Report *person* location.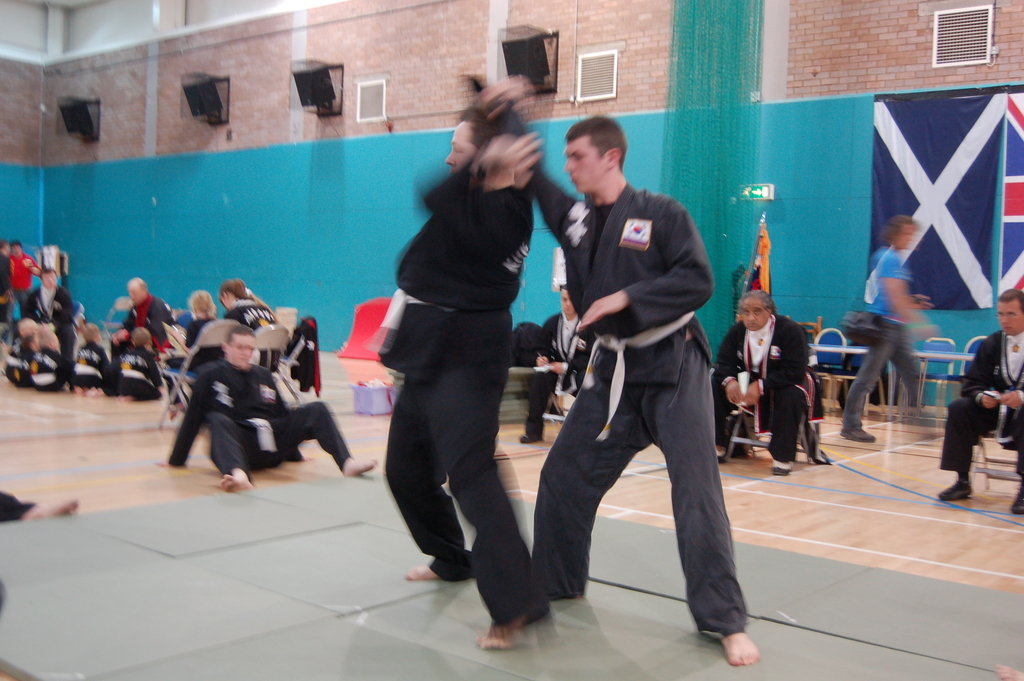
Report: left=175, top=289, right=249, bottom=390.
